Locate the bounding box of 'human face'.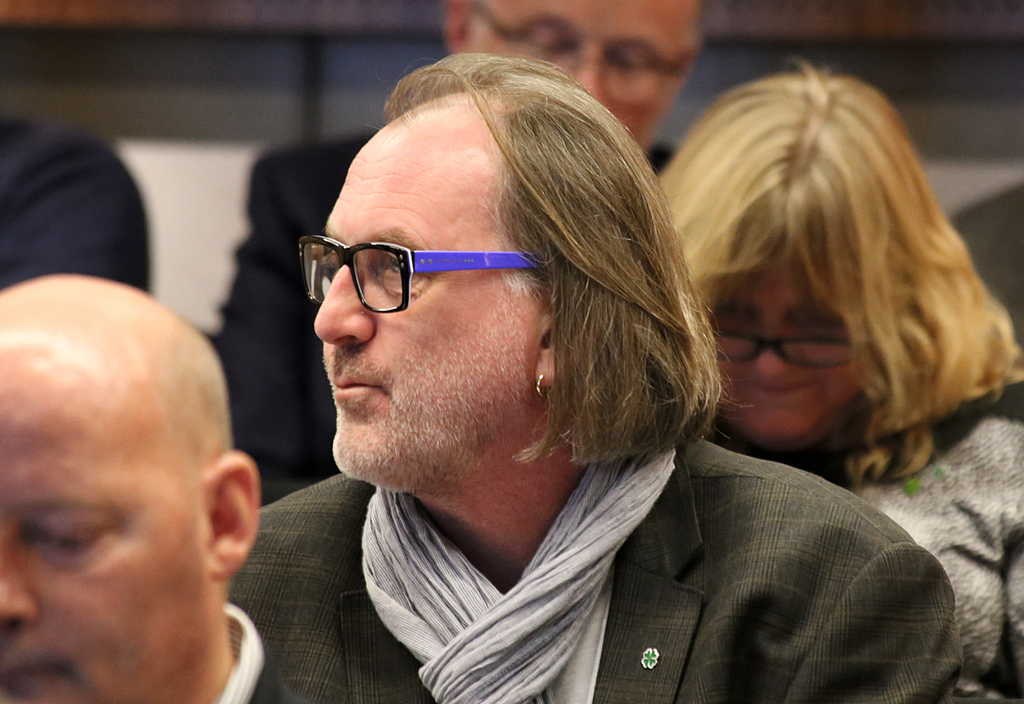
Bounding box: box(707, 244, 862, 438).
